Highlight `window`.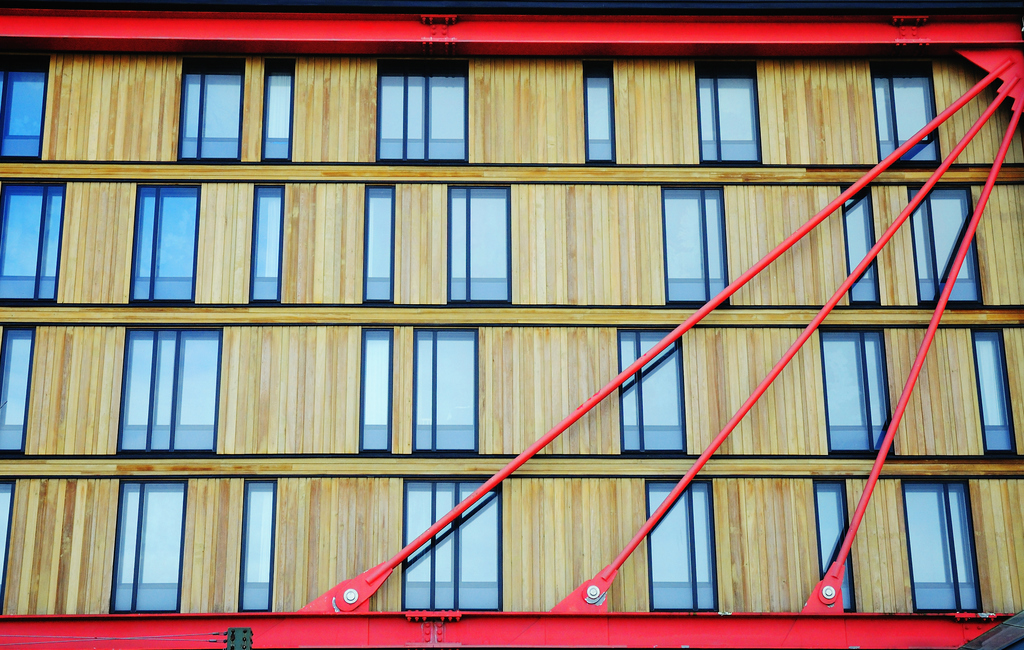
Highlighted region: (x1=904, y1=178, x2=986, y2=312).
